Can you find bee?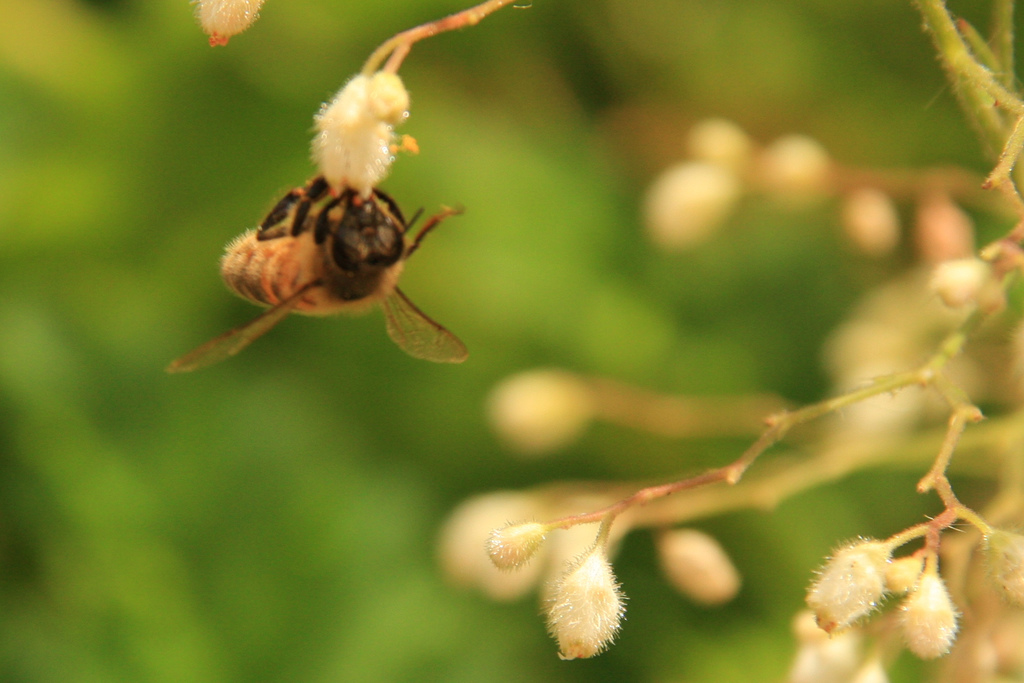
Yes, bounding box: bbox=[186, 108, 479, 384].
